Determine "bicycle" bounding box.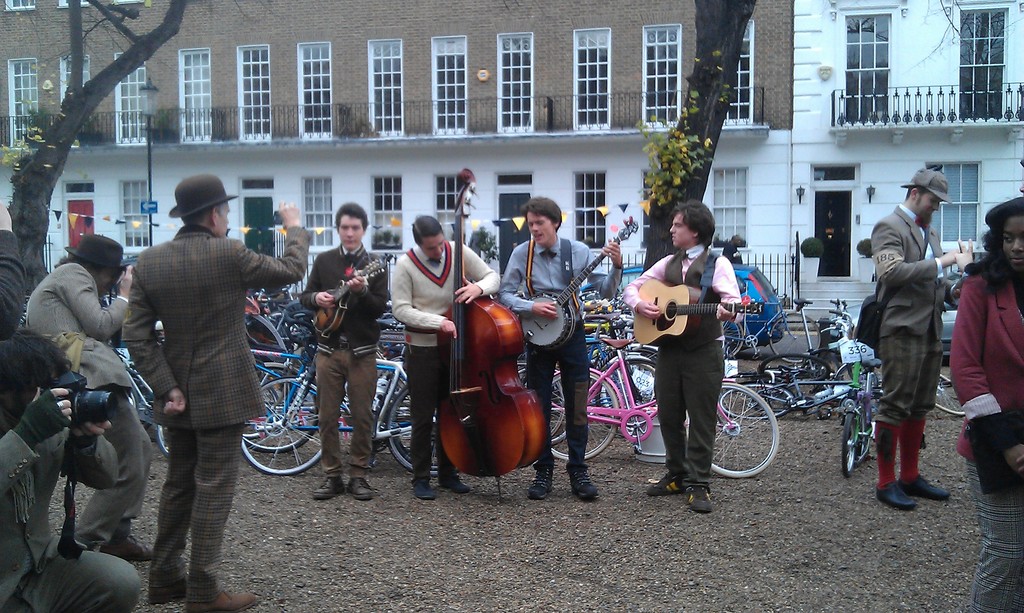
Determined: l=720, t=273, r=830, b=363.
